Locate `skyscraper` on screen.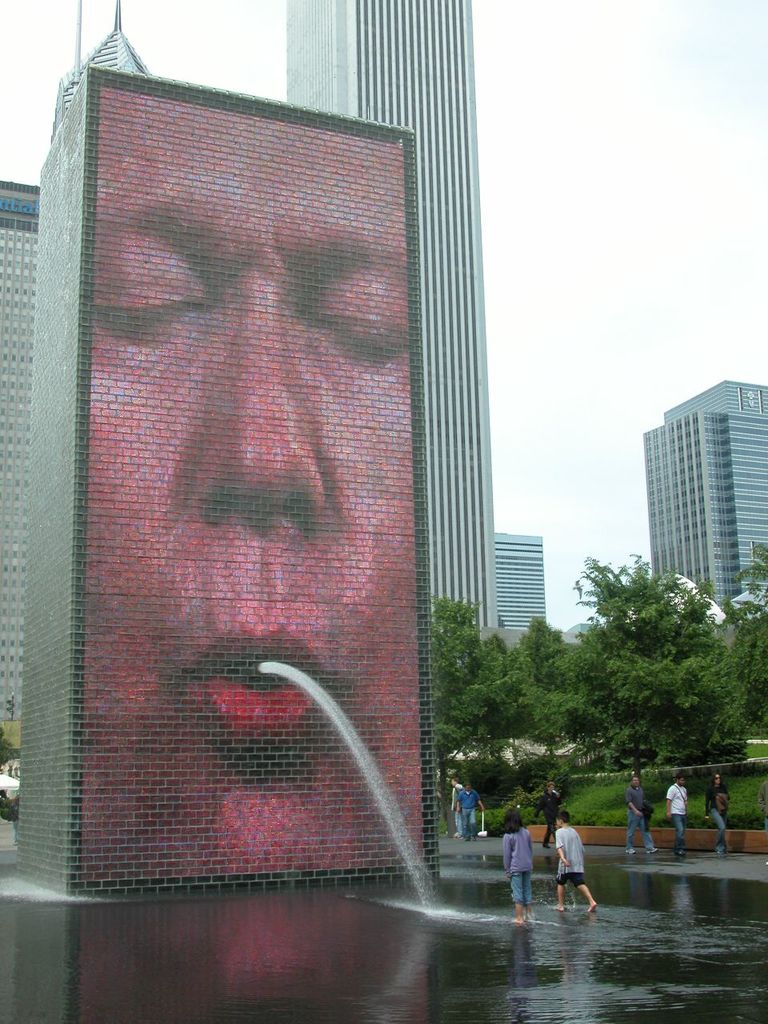
On screen at locate(0, 181, 33, 790).
